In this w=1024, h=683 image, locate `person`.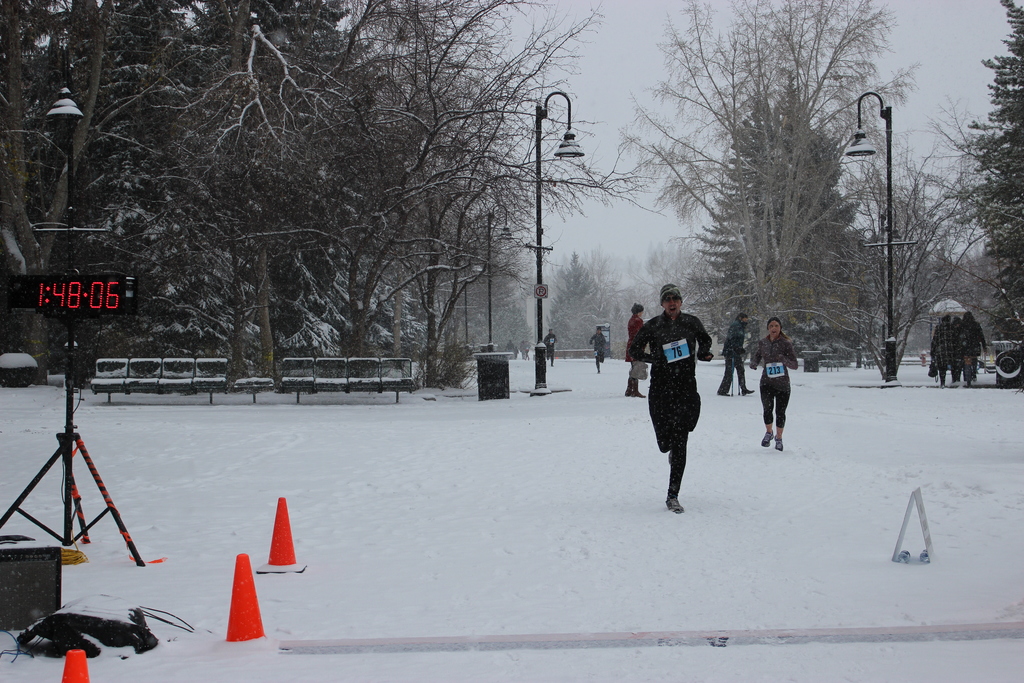
Bounding box: rect(588, 318, 614, 374).
